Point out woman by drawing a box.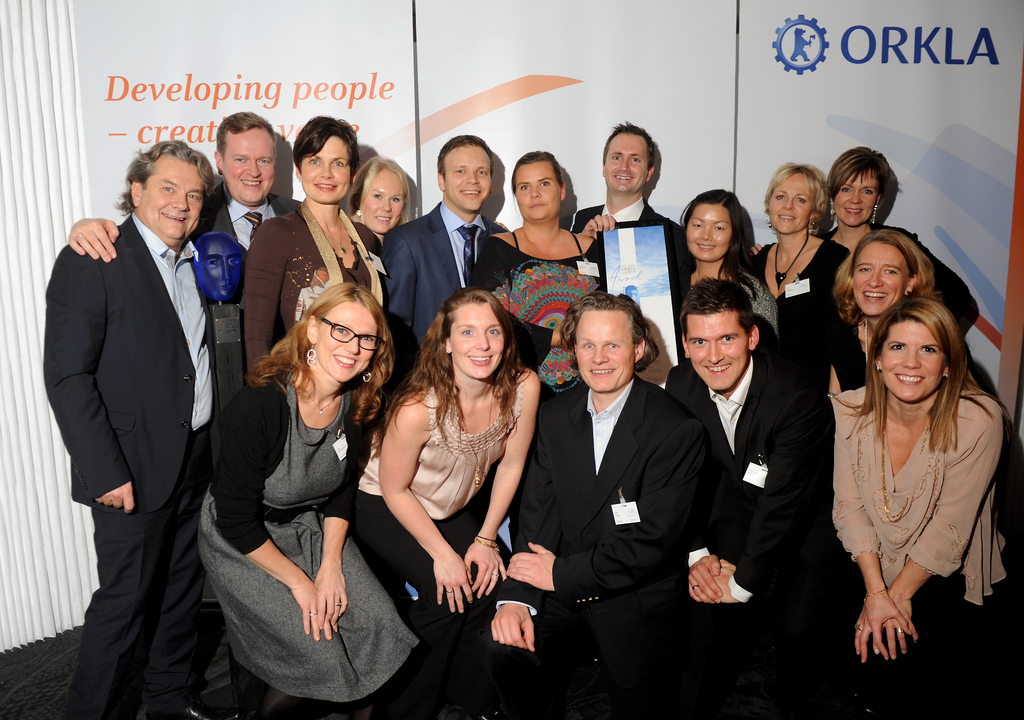
(199, 280, 419, 719).
